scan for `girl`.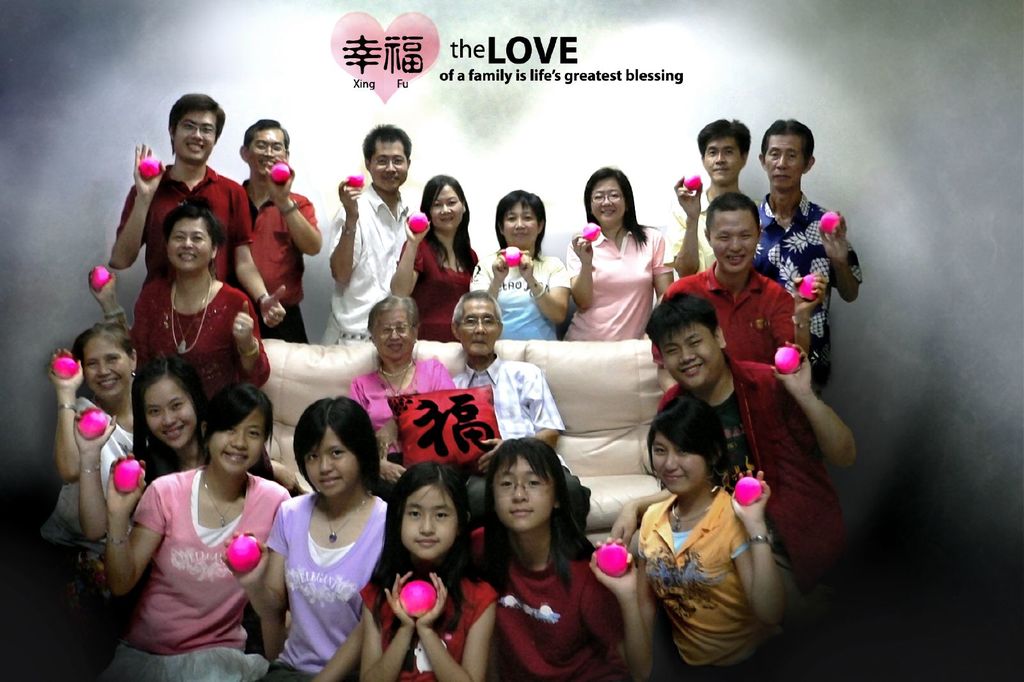
Scan result: 474,435,652,681.
